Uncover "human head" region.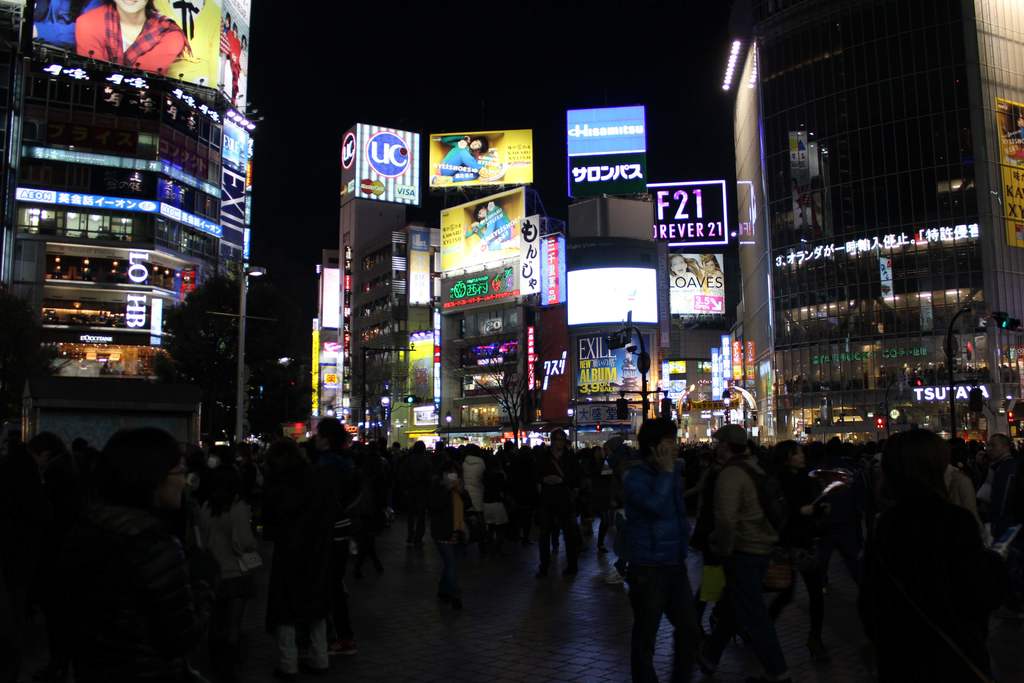
Uncovered: x1=698, y1=253, x2=721, y2=276.
